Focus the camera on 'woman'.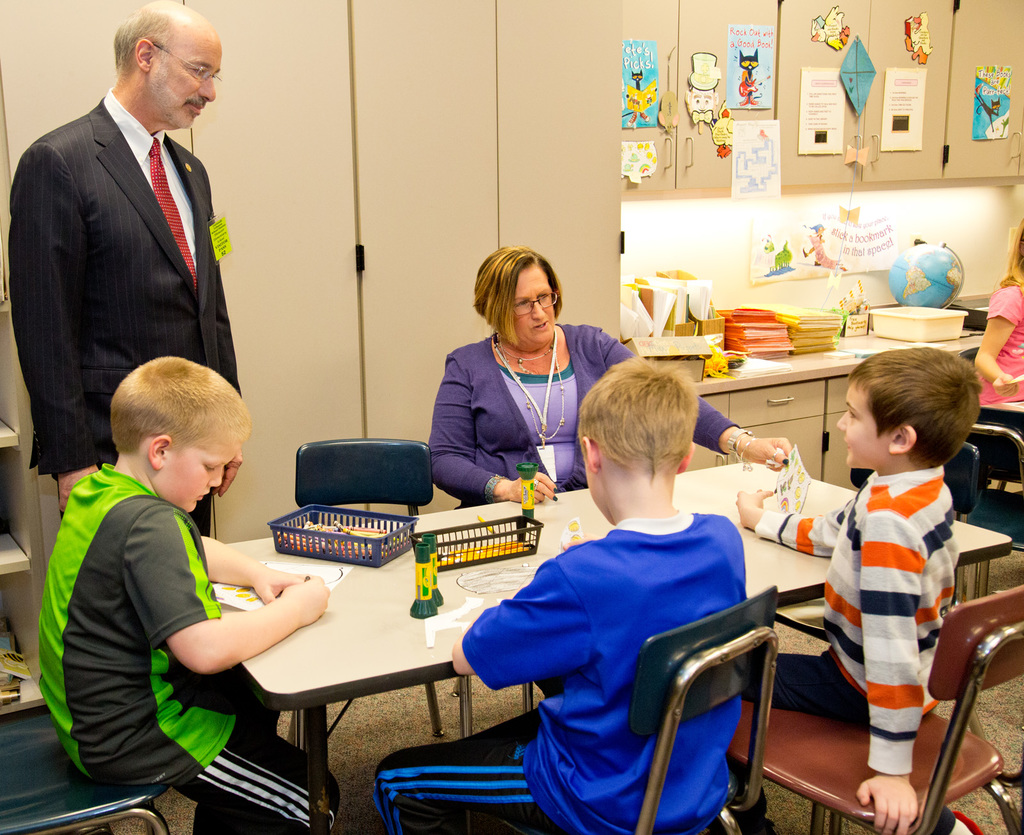
Focus region: x1=434, y1=245, x2=810, y2=499.
